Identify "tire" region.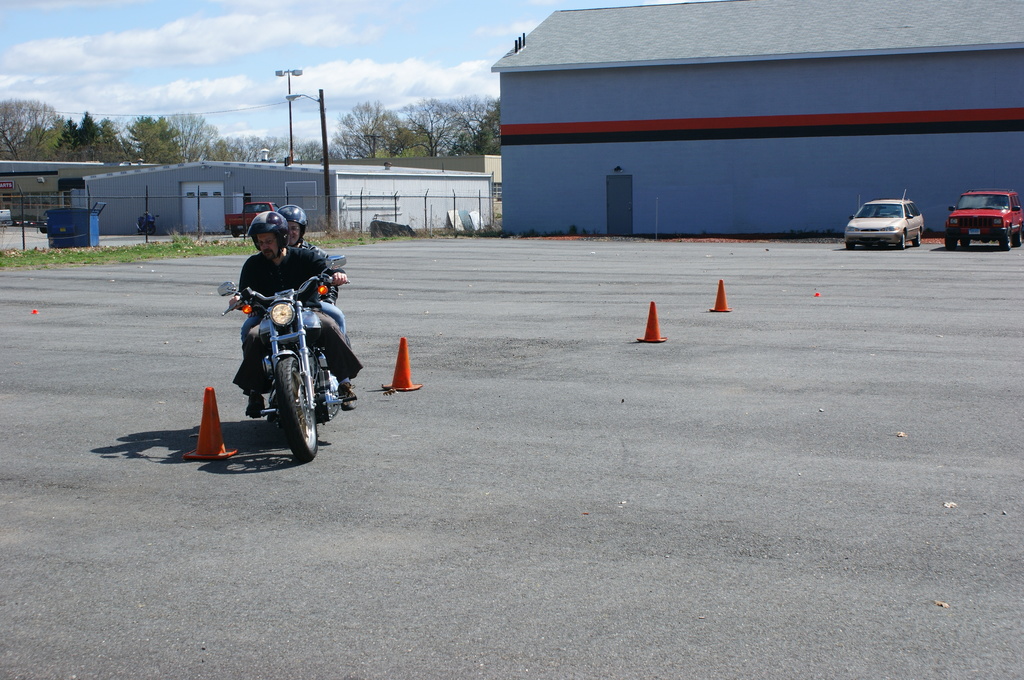
Region: (1002, 236, 1012, 245).
